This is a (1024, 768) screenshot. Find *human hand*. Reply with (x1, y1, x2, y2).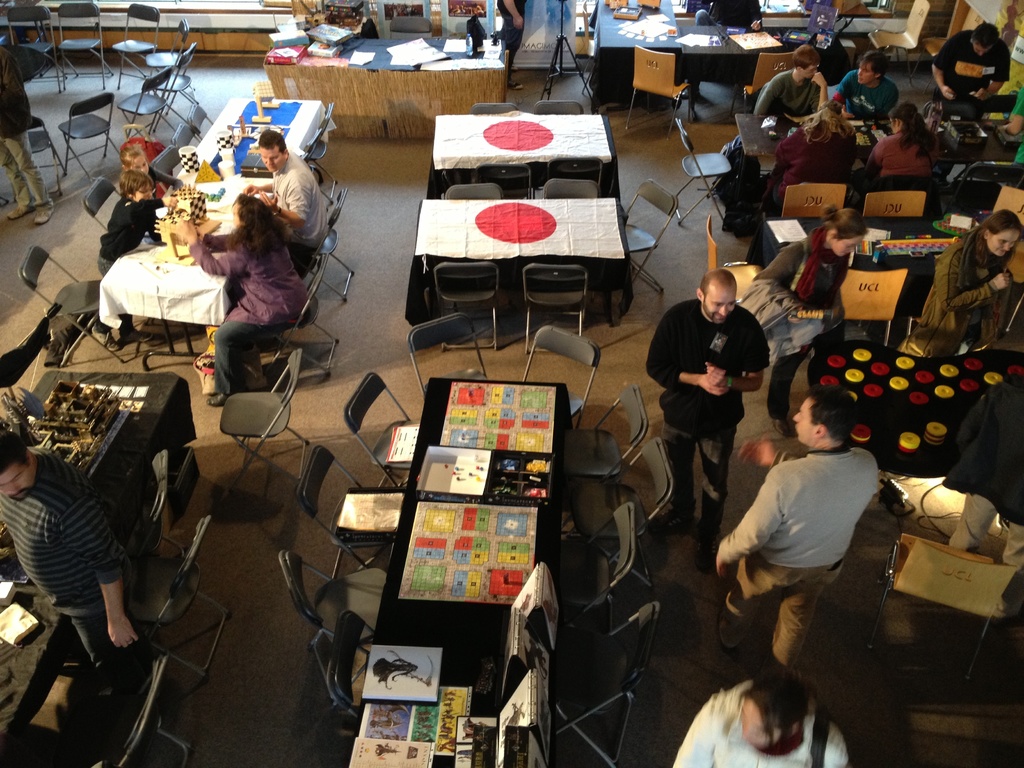
(751, 19, 762, 31).
